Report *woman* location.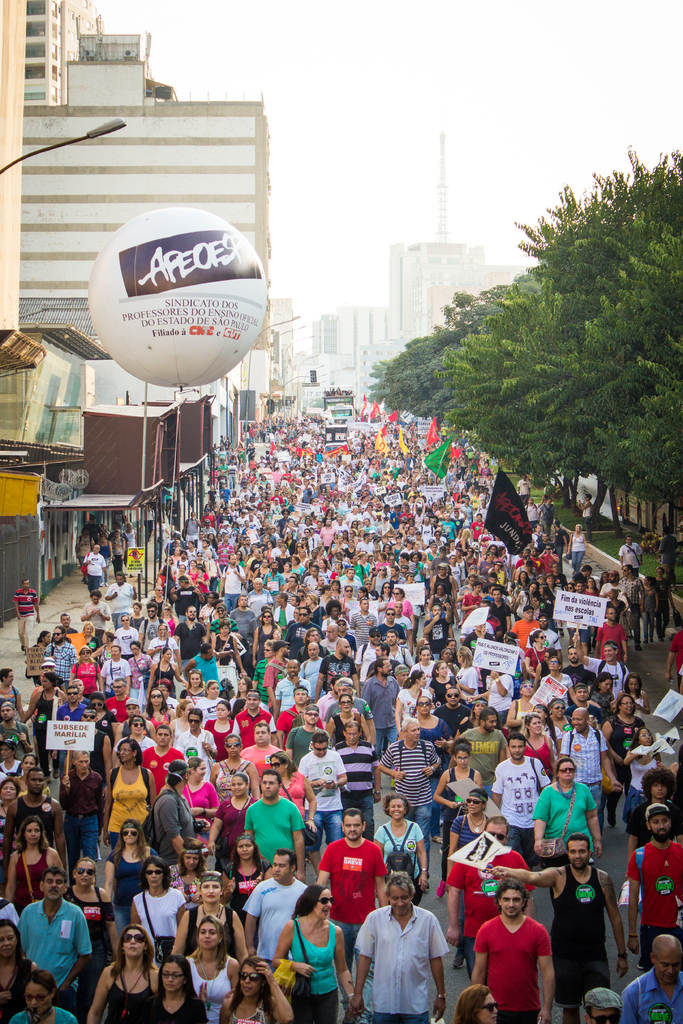
Report: bbox=(3, 816, 65, 909).
